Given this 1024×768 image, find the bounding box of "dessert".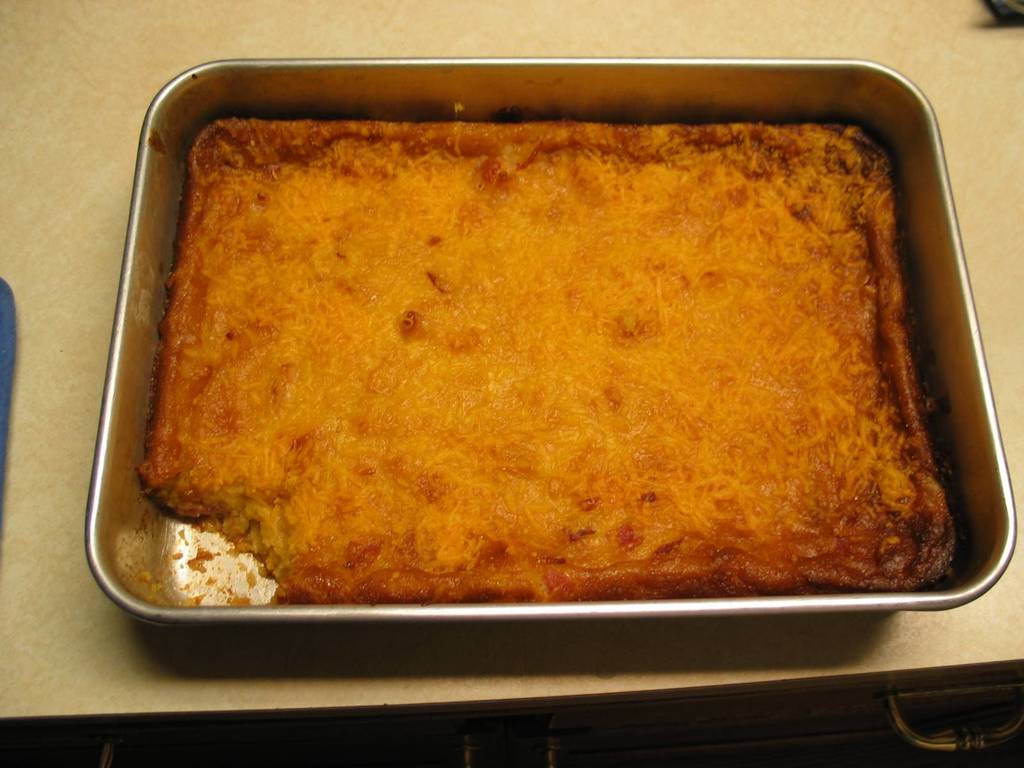
left=109, top=91, right=1004, bottom=635.
